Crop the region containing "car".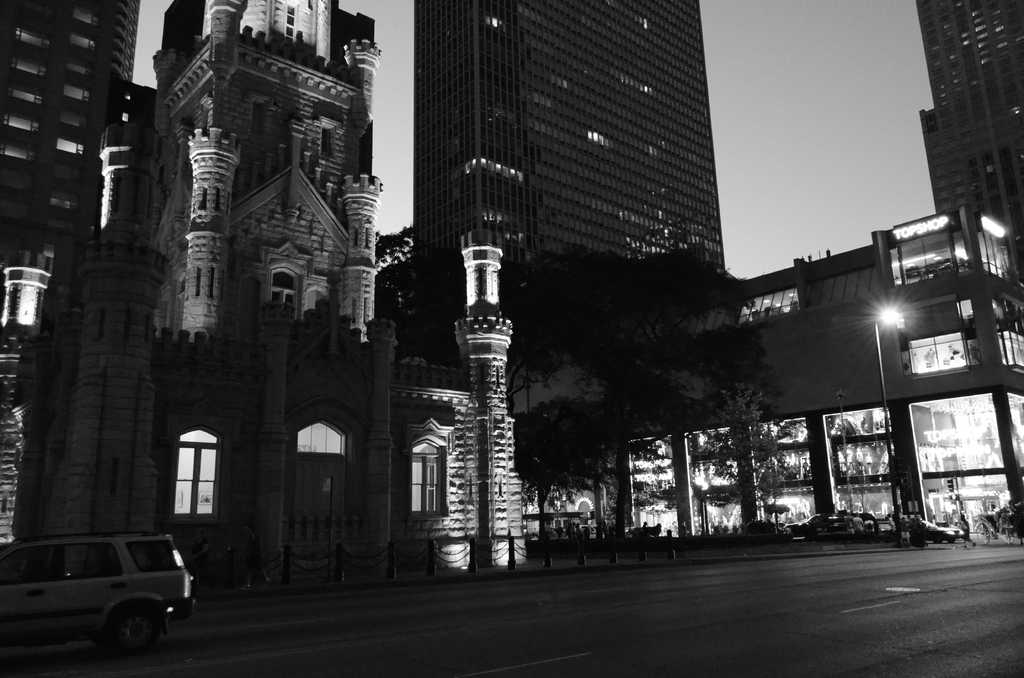
Crop region: locate(902, 512, 967, 541).
